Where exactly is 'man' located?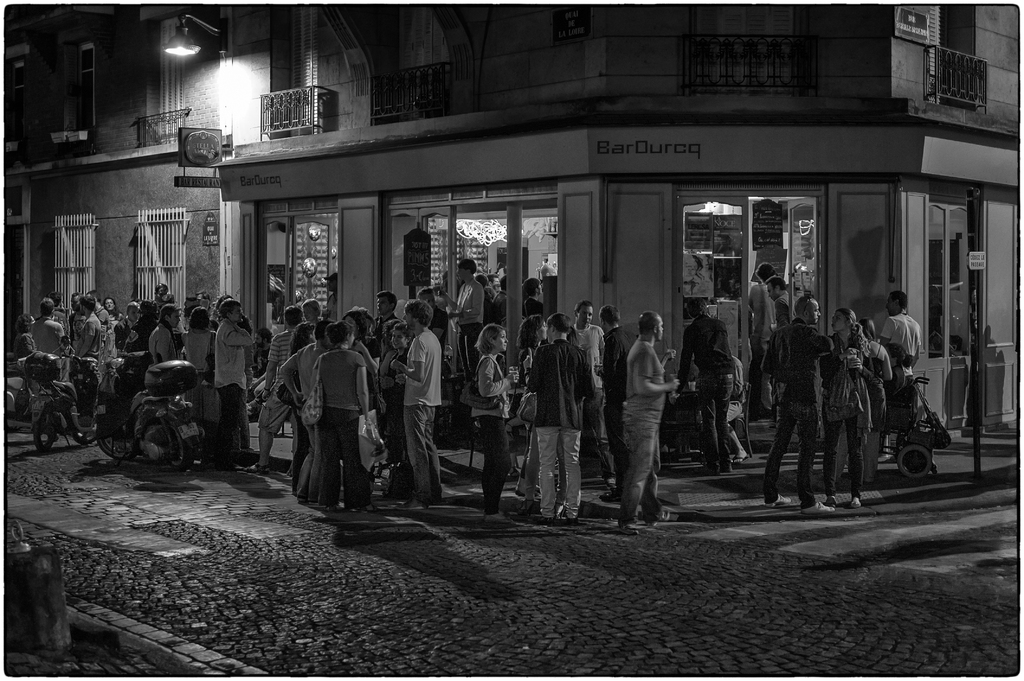
Its bounding box is (573, 297, 617, 483).
